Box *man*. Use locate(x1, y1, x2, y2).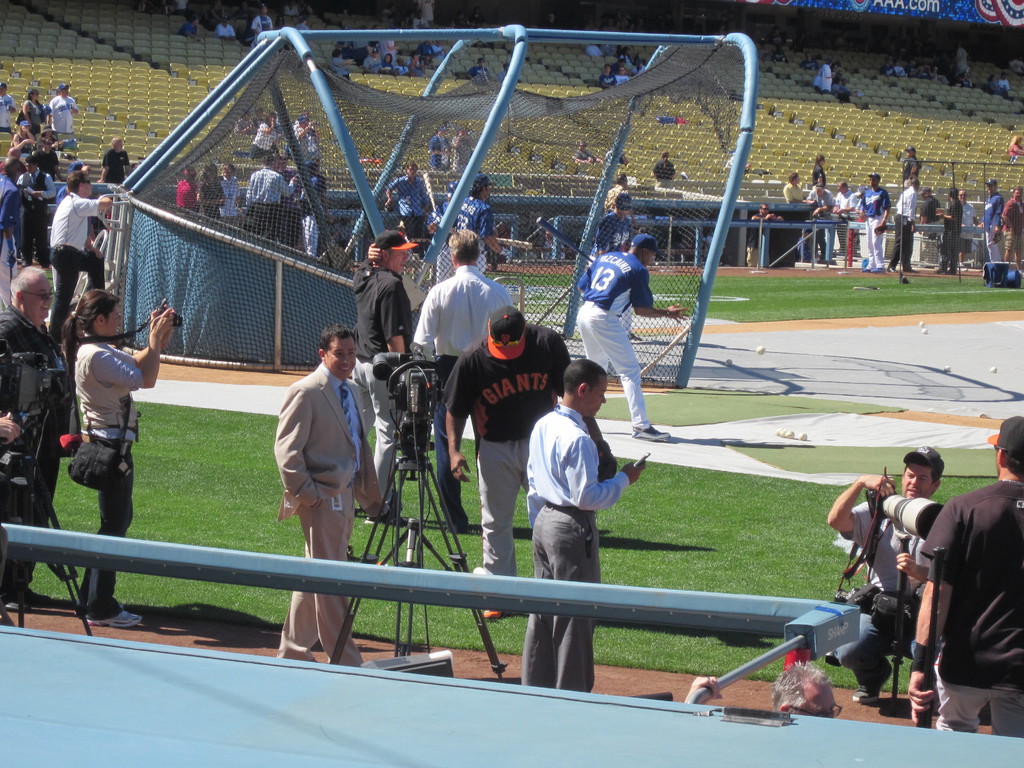
locate(33, 134, 63, 182).
